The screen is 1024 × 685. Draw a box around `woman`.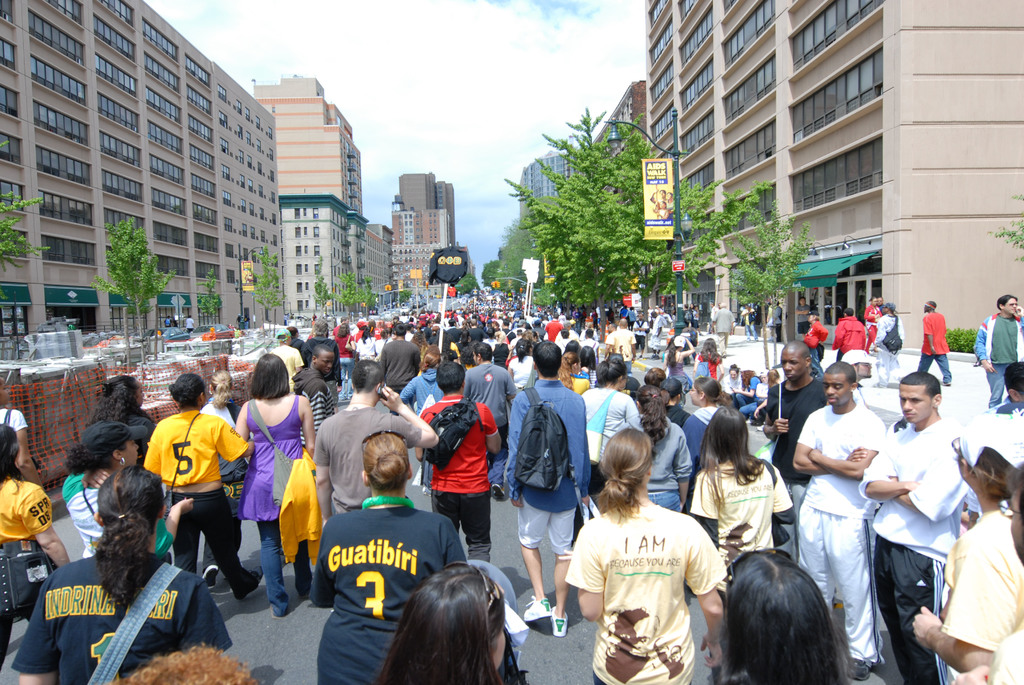
<bbox>85, 372, 157, 459</bbox>.
